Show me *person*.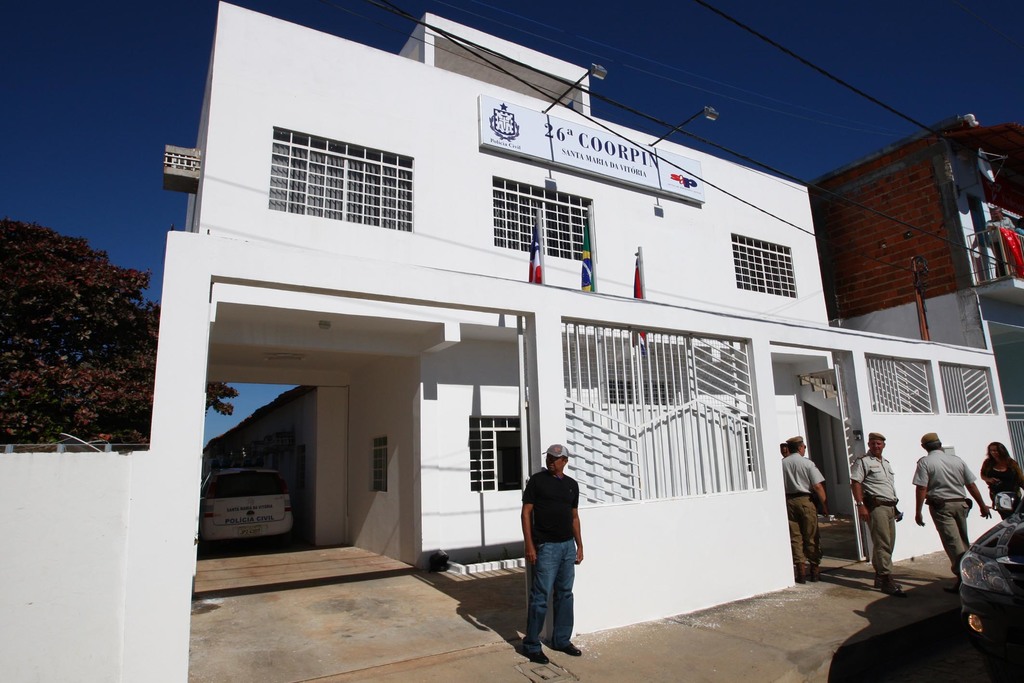
*person* is here: box(783, 436, 830, 582).
